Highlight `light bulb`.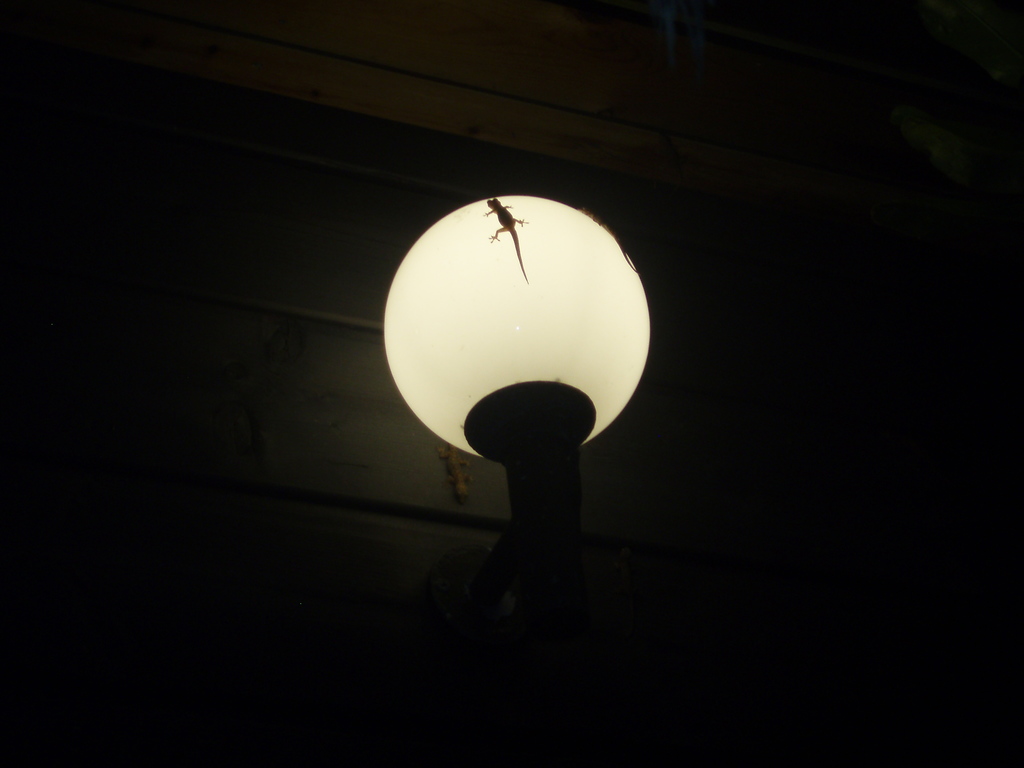
Highlighted region: bbox(380, 193, 649, 541).
